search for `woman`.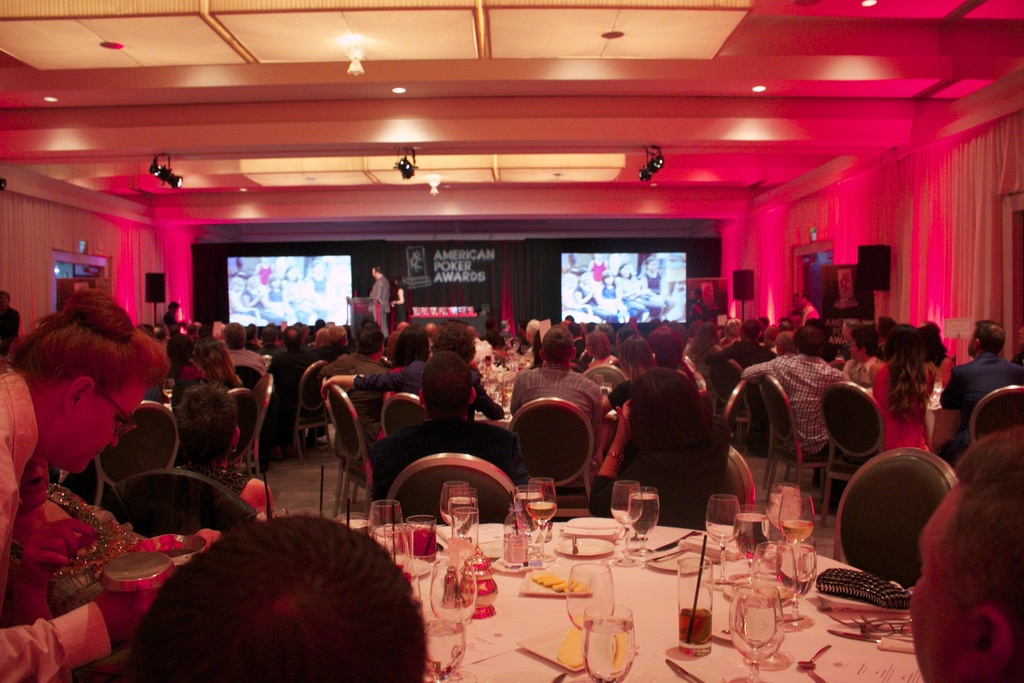
Found at Rect(358, 325, 425, 476).
